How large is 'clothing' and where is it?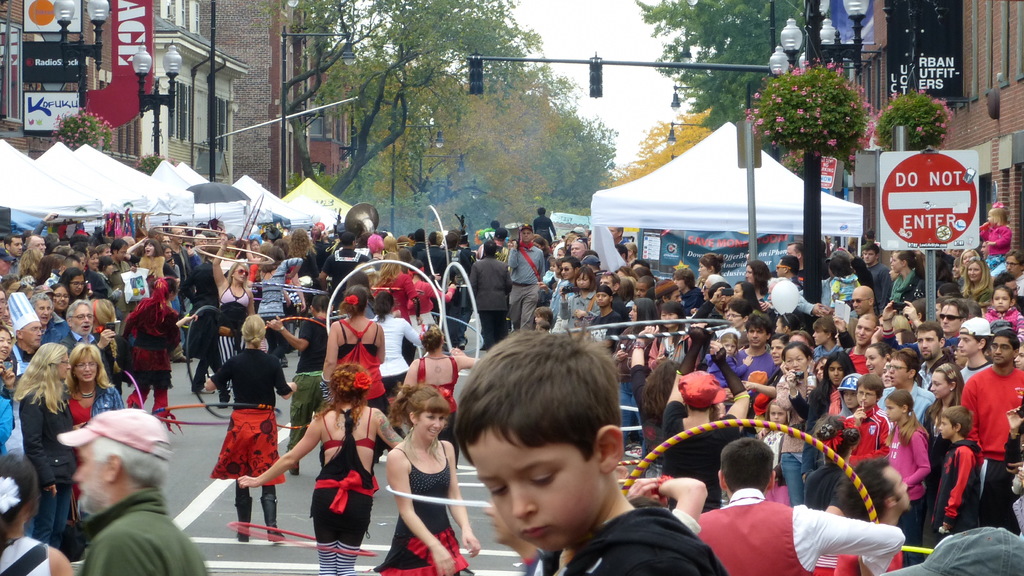
Bounding box: {"x1": 717, "y1": 349, "x2": 782, "y2": 375}.
